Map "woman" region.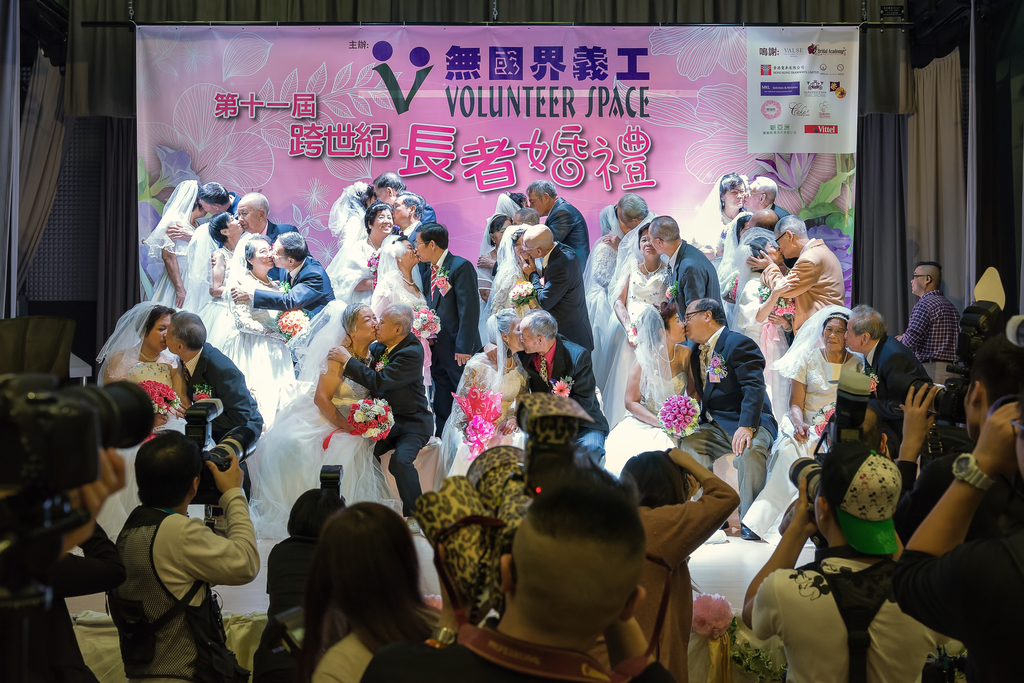
Mapped to Rect(99, 295, 194, 540).
